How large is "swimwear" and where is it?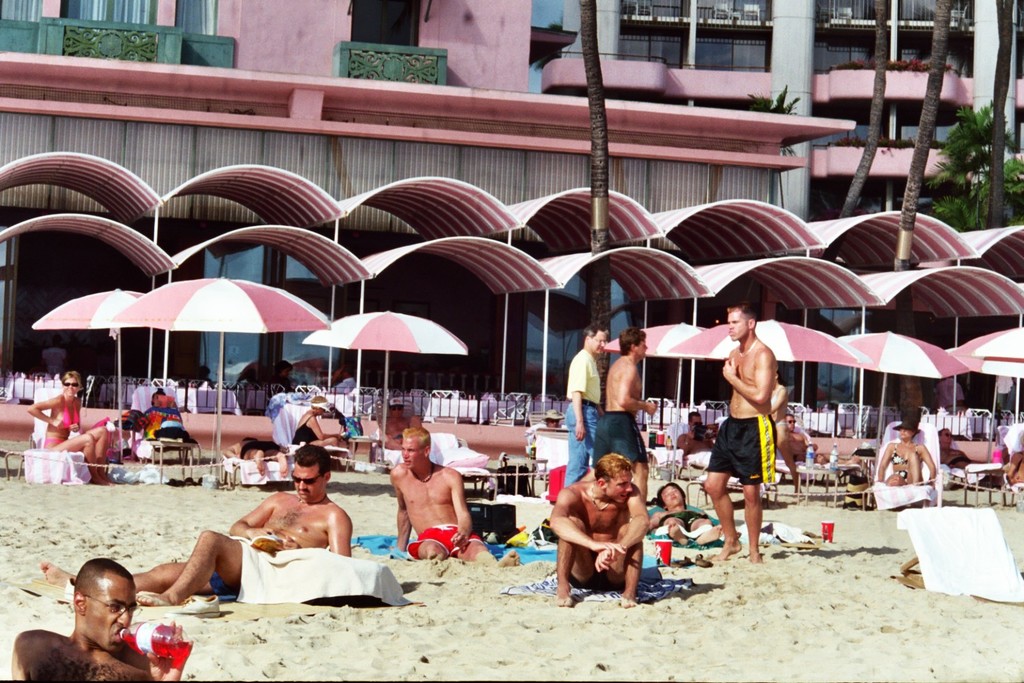
Bounding box: [406, 525, 488, 559].
